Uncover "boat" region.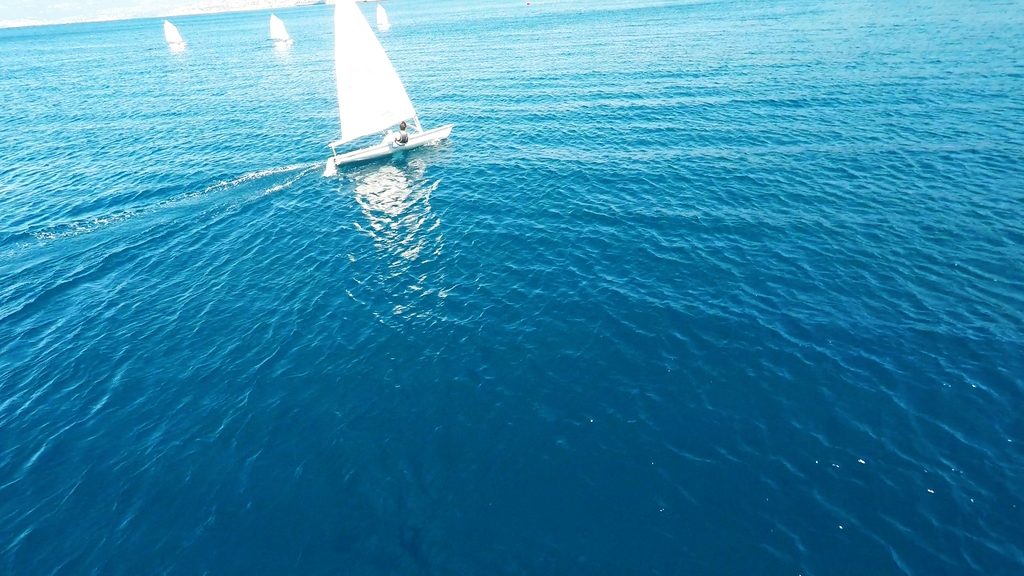
Uncovered: (267, 13, 288, 47).
